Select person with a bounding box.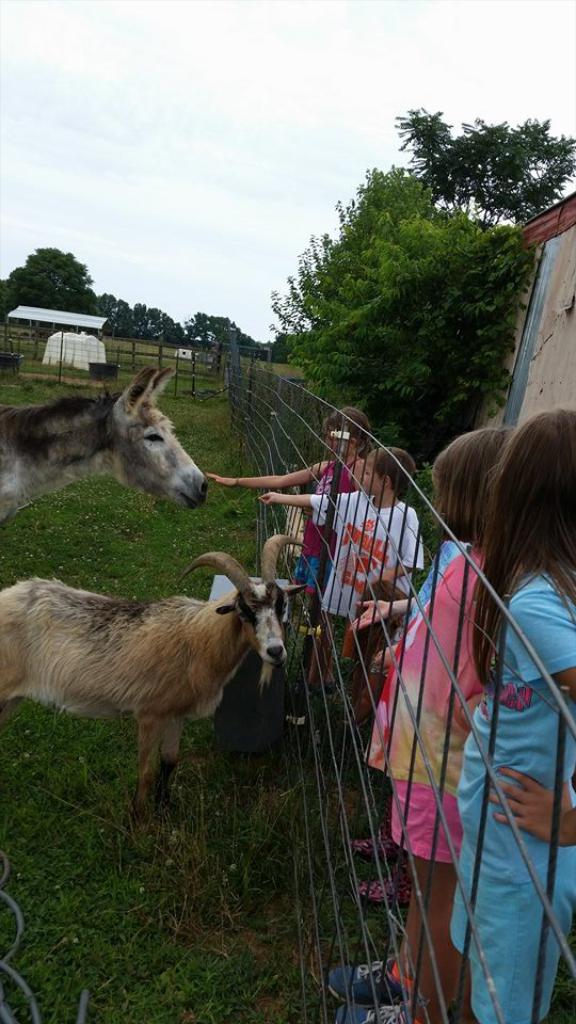
box=[273, 437, 438, 698].
